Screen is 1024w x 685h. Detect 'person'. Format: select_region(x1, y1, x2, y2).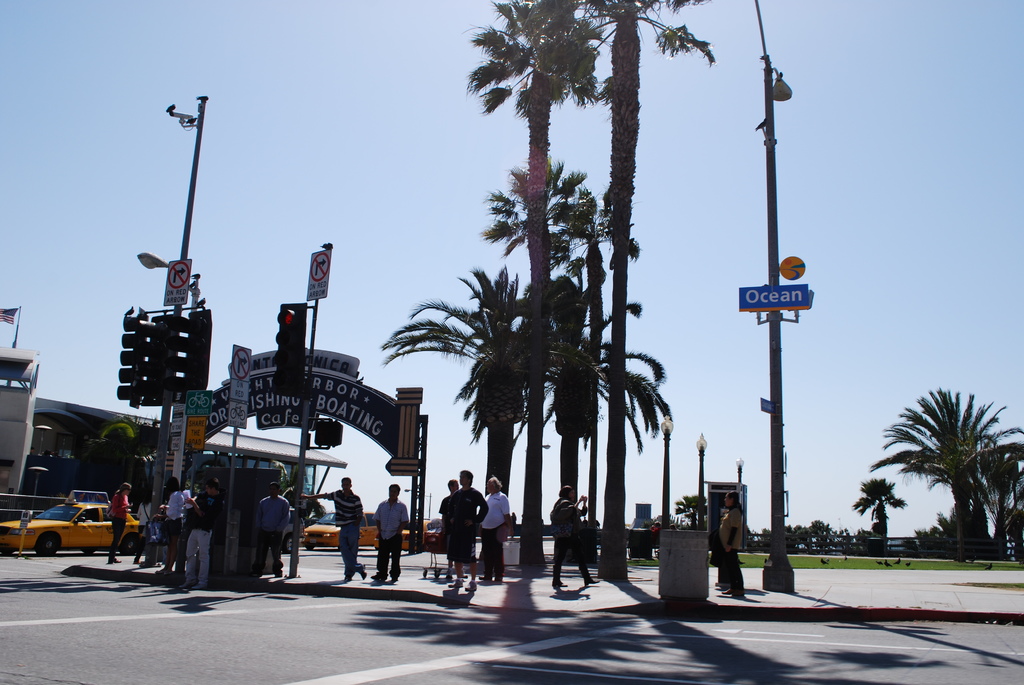
select_region(431, 478, 466, 583).
